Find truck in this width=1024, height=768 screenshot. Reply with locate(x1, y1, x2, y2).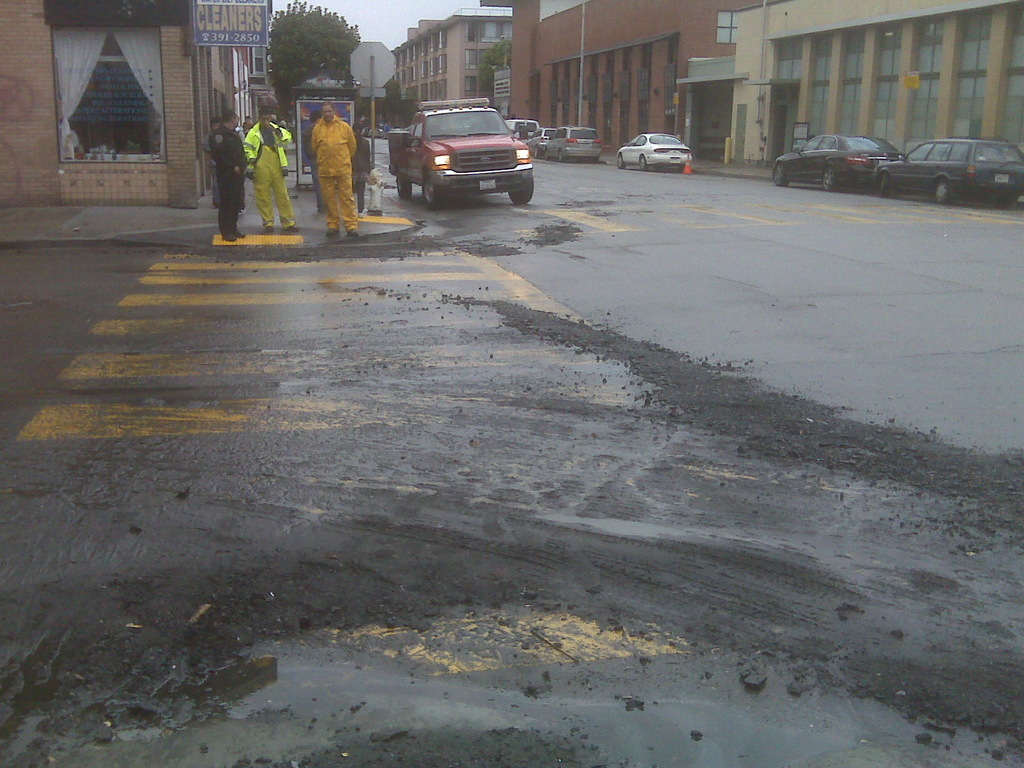
locate(383, 95, 537, 196).
